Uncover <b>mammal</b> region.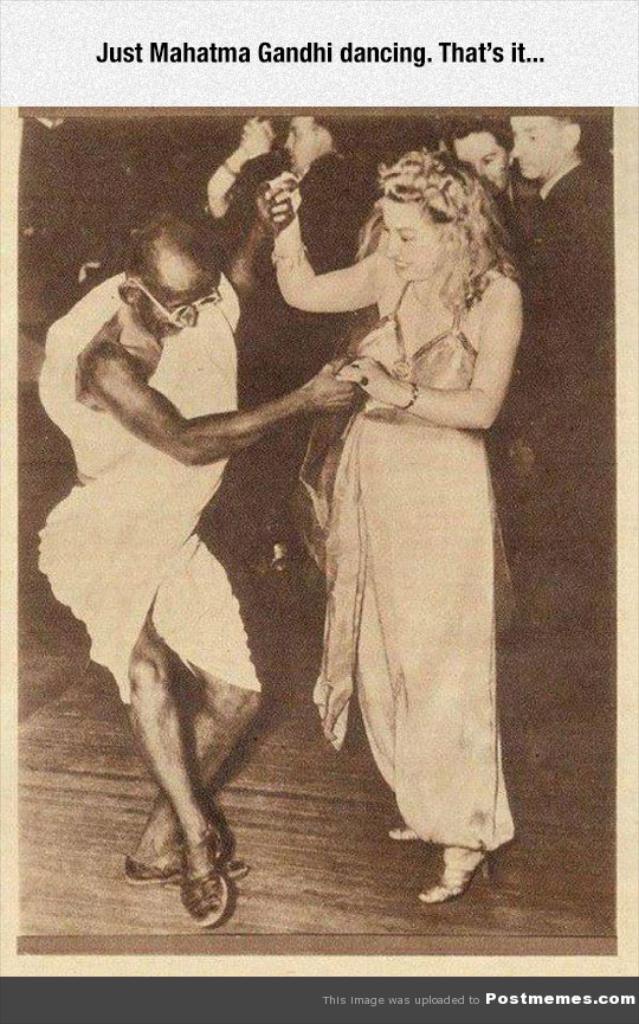
Uncovered: BBox(435, 122, 541, 270).
